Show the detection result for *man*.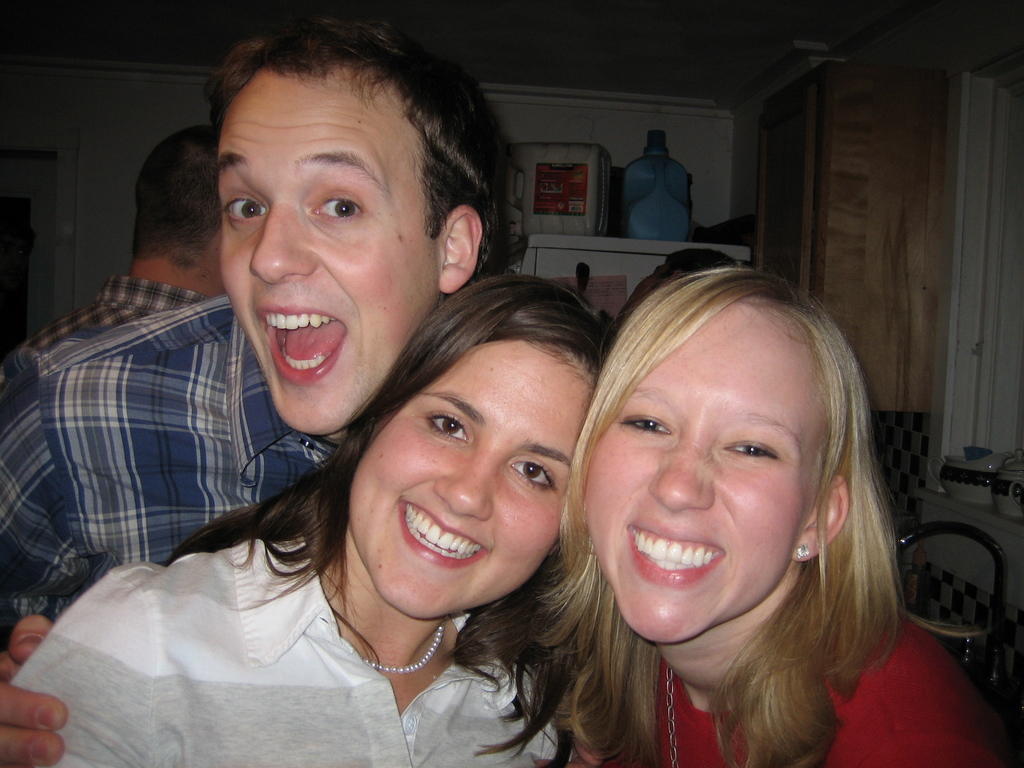
[left=0, top=124, right=227, bottom=388].
